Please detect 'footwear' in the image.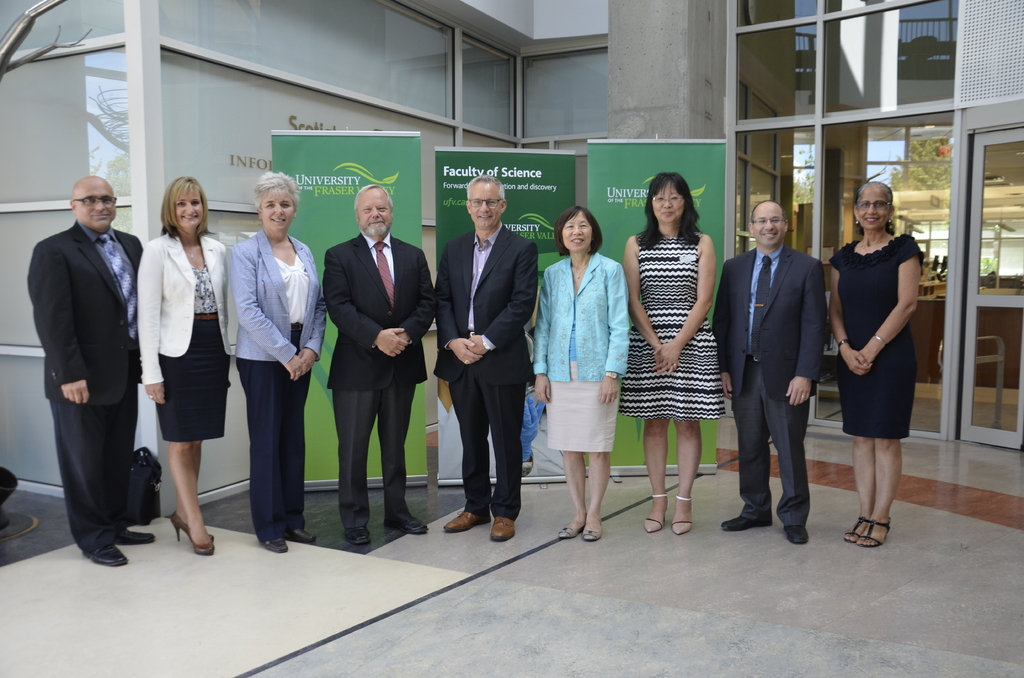
(left=289, top=529, right=315, bottom=539).
